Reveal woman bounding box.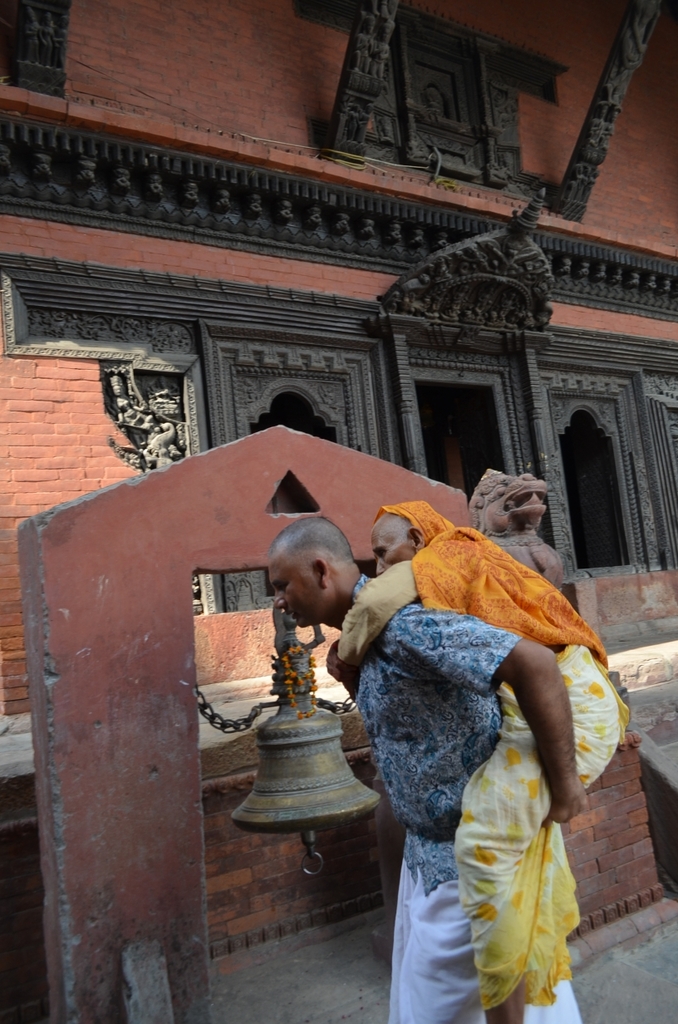
Revealed: crop(329, 492, 630, 1023).
